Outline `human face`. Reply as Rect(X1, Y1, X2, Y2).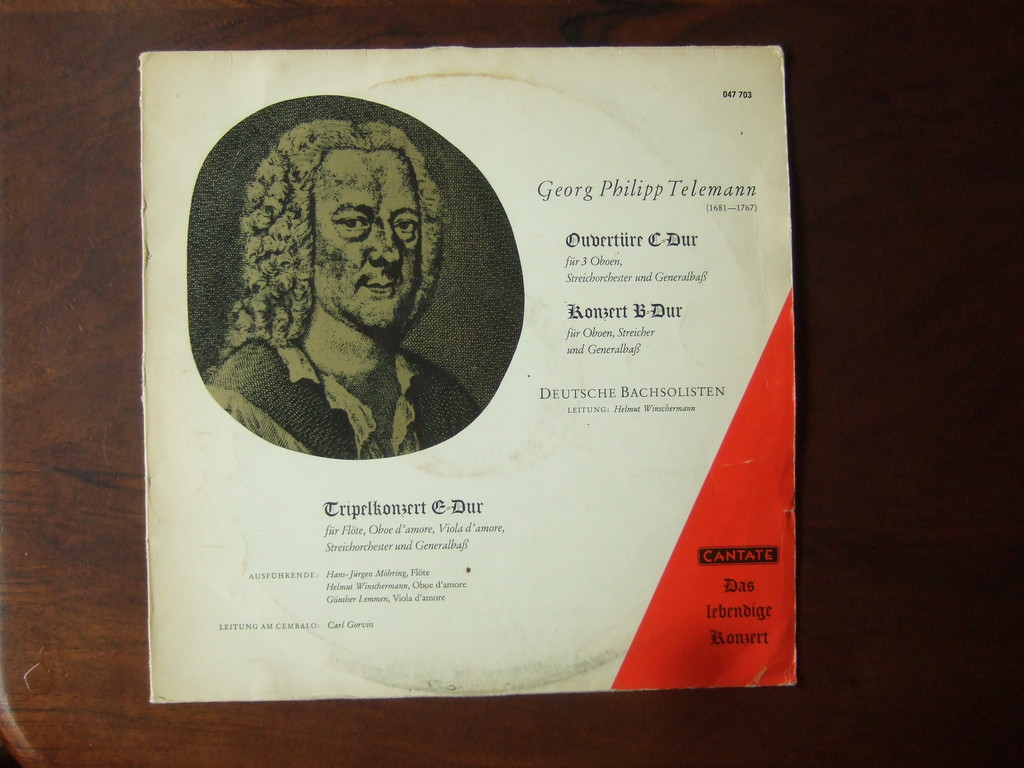
Rect(313, 150, 420, 333).
